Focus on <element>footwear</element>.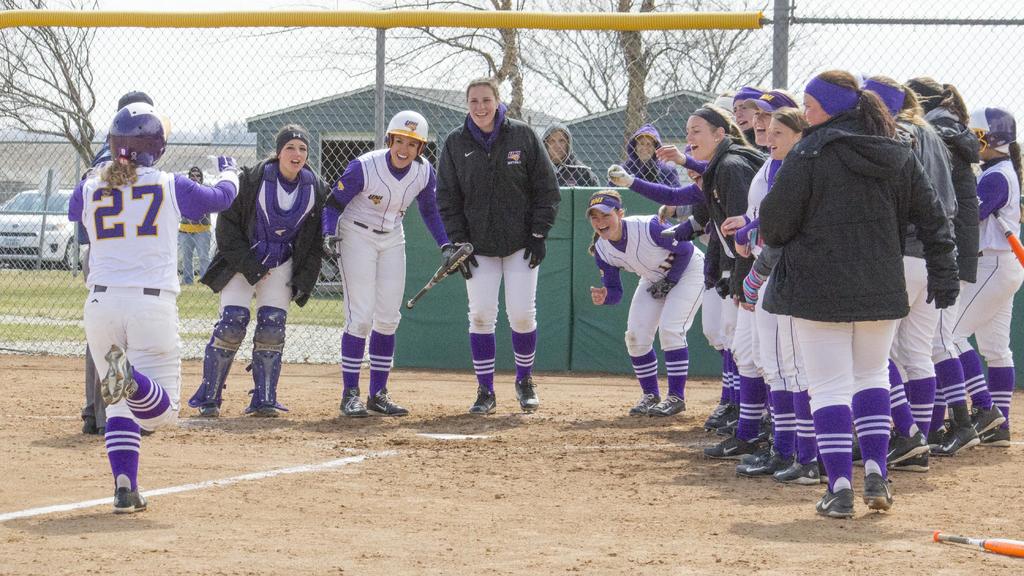
Focused at Rect(742, 442, 767, 467).
